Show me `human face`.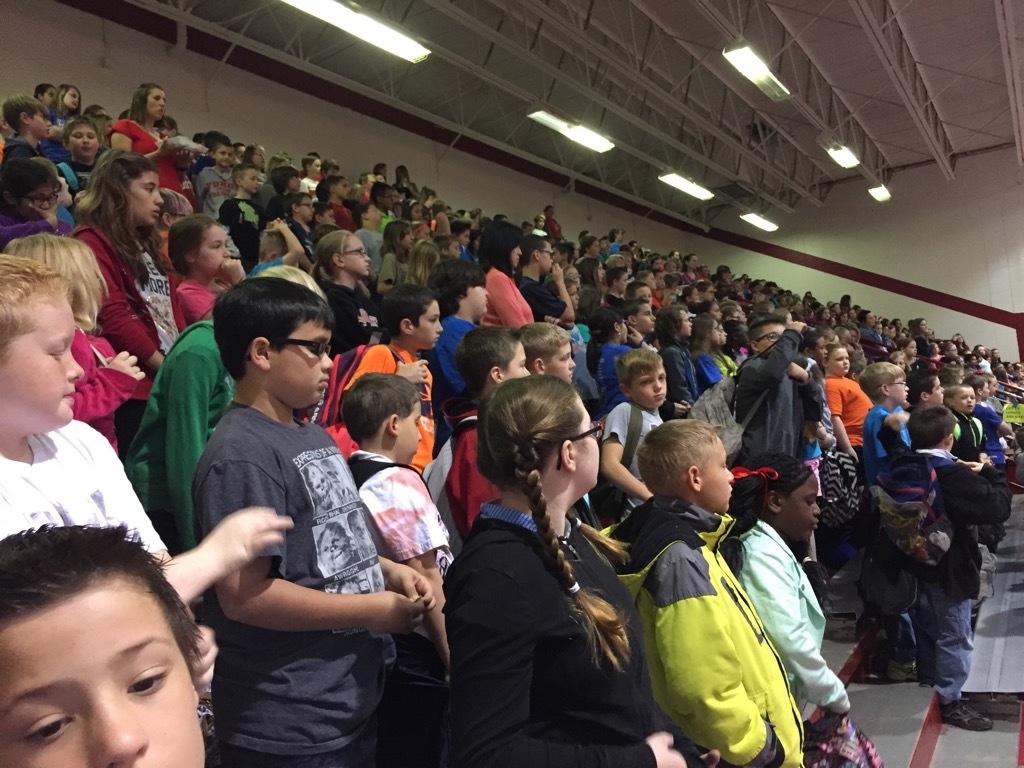
`human face` is here: 147/91/165/118.
